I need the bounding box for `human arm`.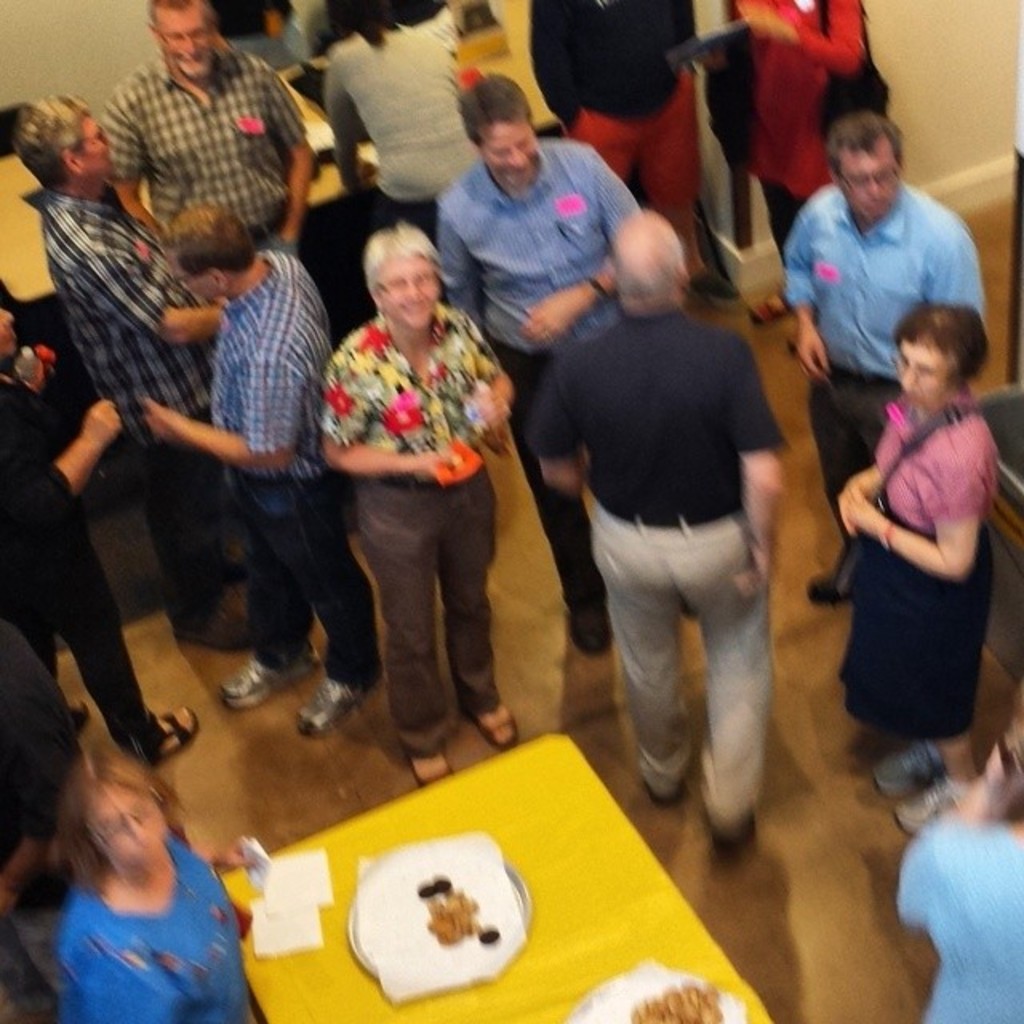
Here it is: rect(749, 0, 882, 77).
